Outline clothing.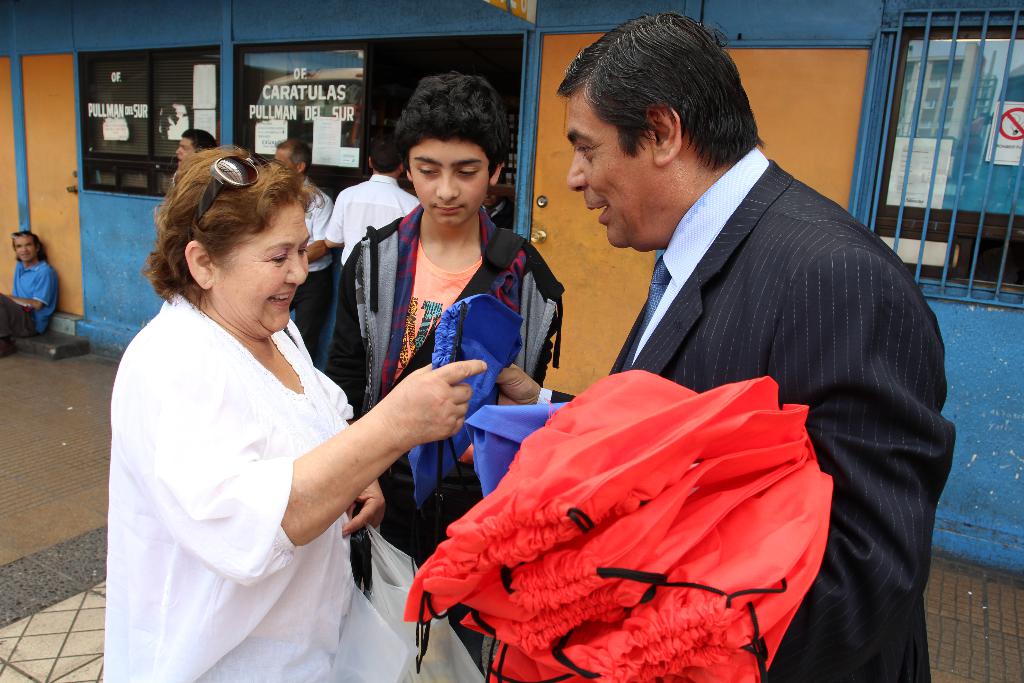
Outline: l=337, t=193, r=571, b=574.
